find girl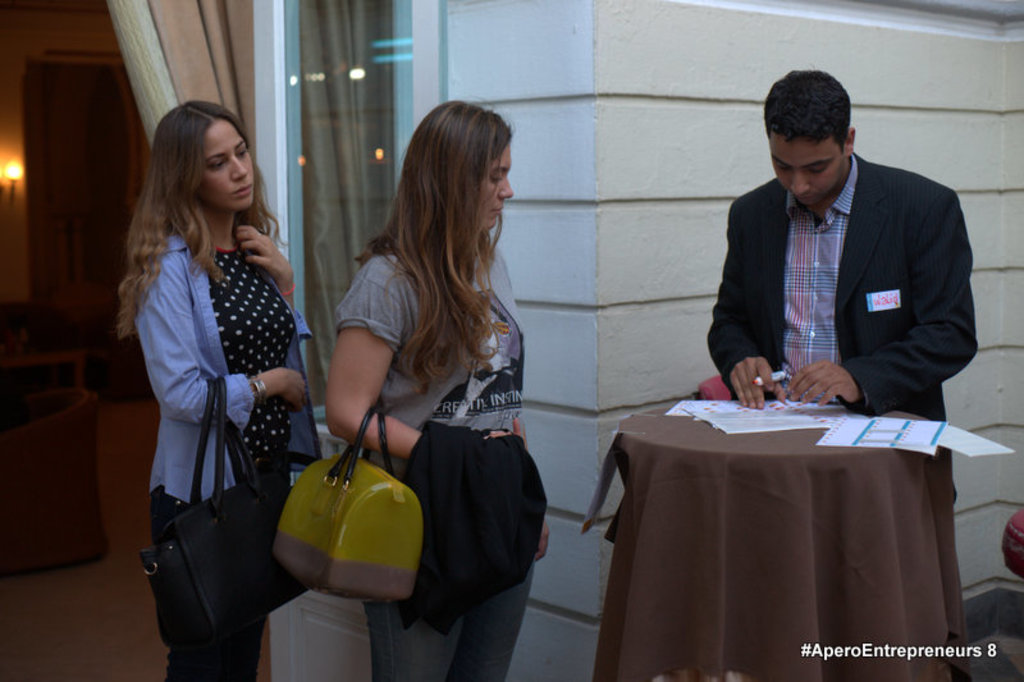
pyautogui.locateOnScreen(116, 100, 325, 681)
